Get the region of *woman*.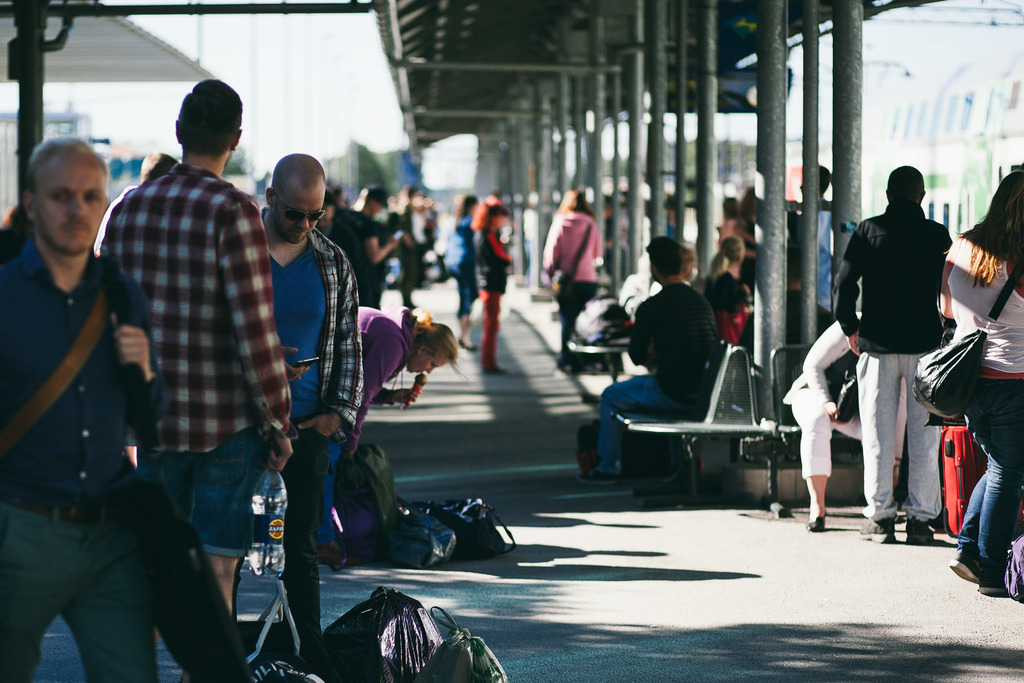
bbox(707, 230, 750, 315).
